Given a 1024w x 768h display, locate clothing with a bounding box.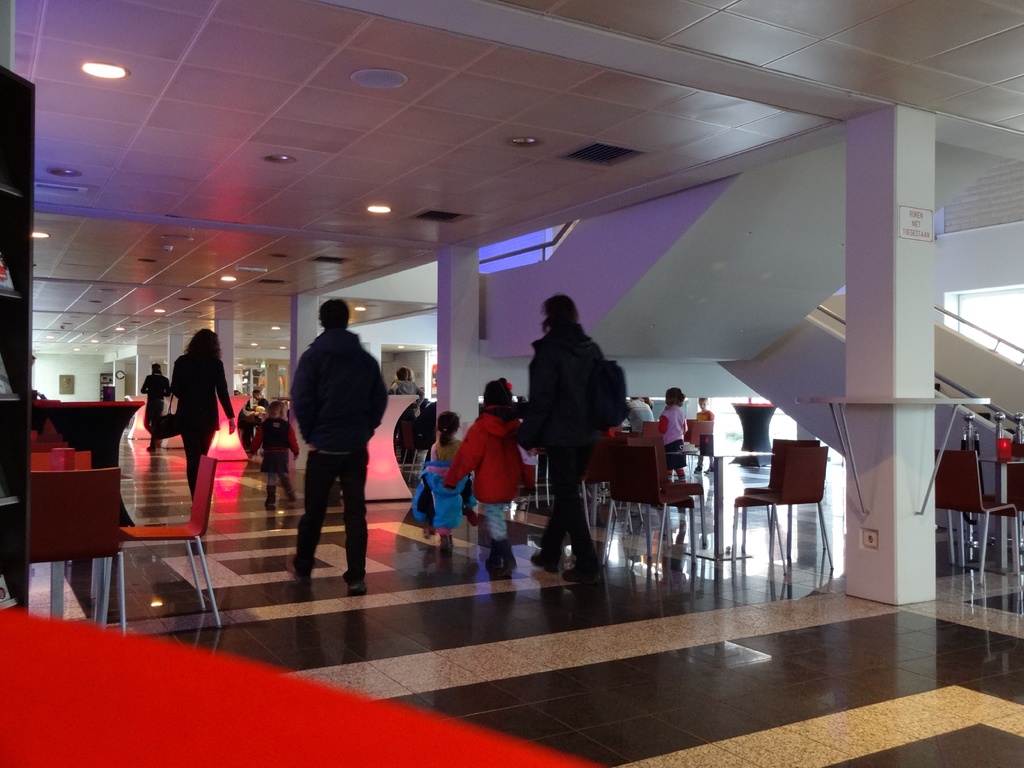
Located: box=[697, 408, 715, 468].
